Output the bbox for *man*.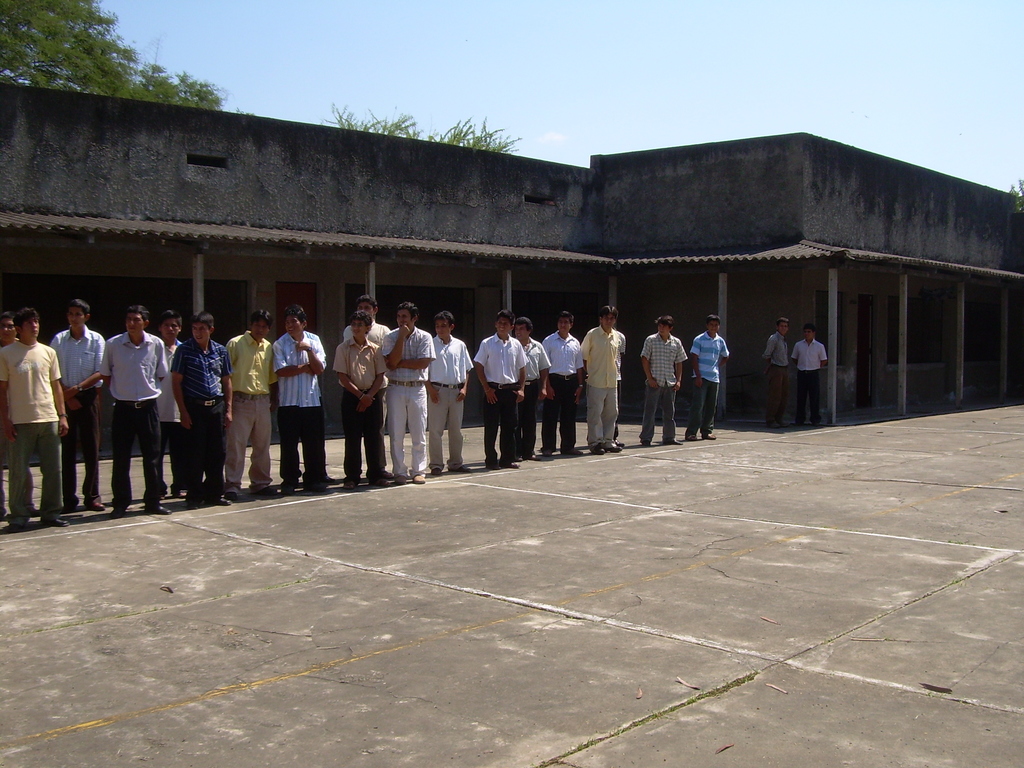
region(45, 292, 108, 505).
